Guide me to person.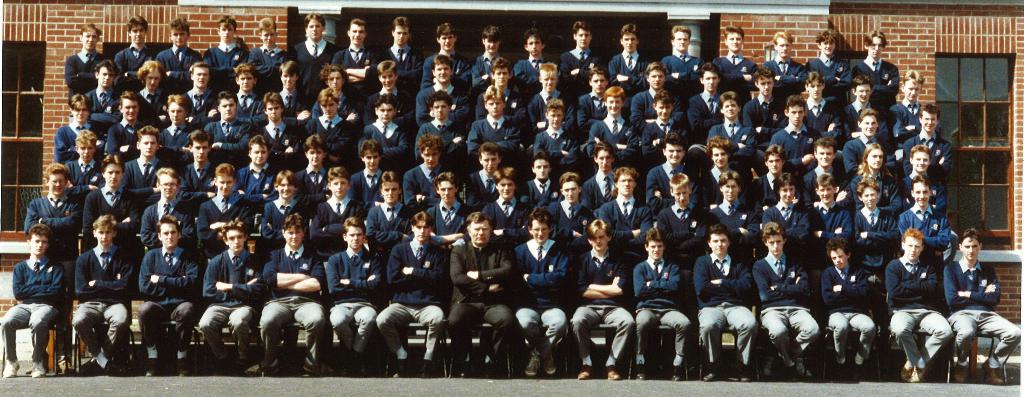
Guidance: 248, 17, 289, 97.
